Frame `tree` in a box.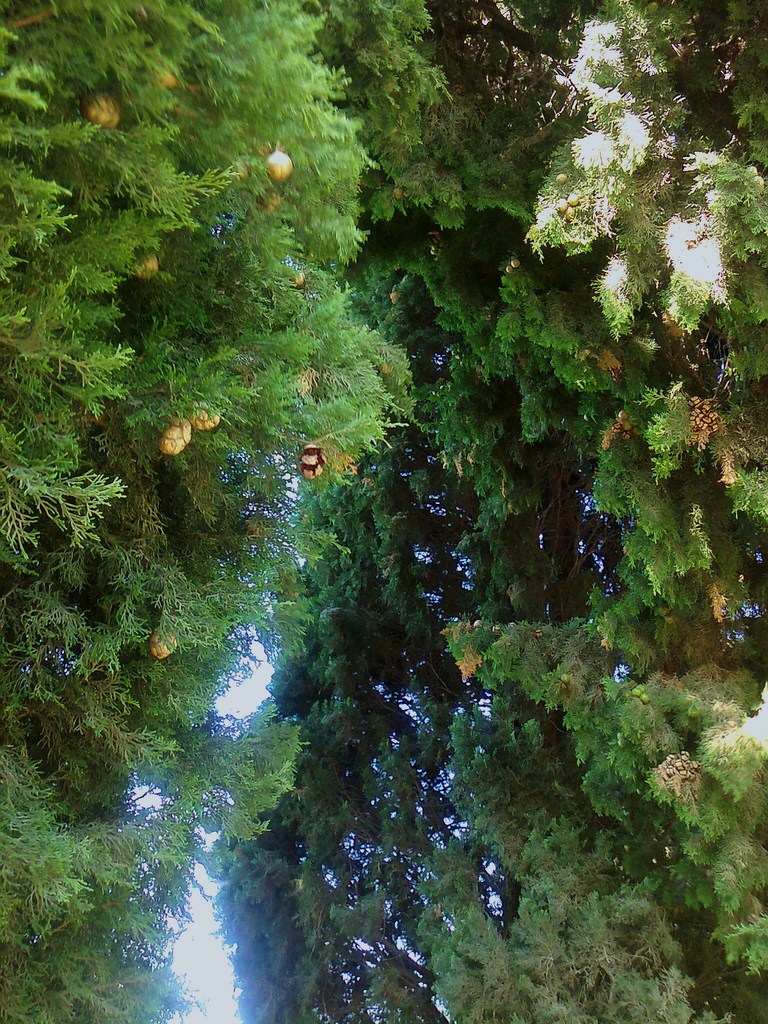
bbox=(0, 0, 420, 1023).
